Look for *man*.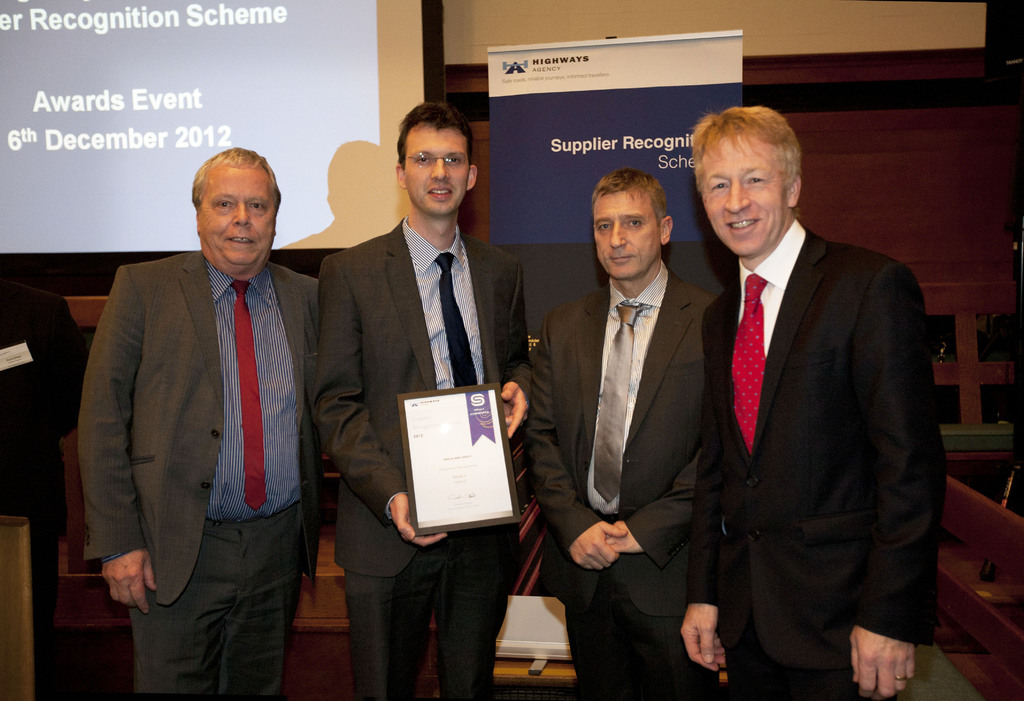
Found: BBox(535, 170, 720, 700).
